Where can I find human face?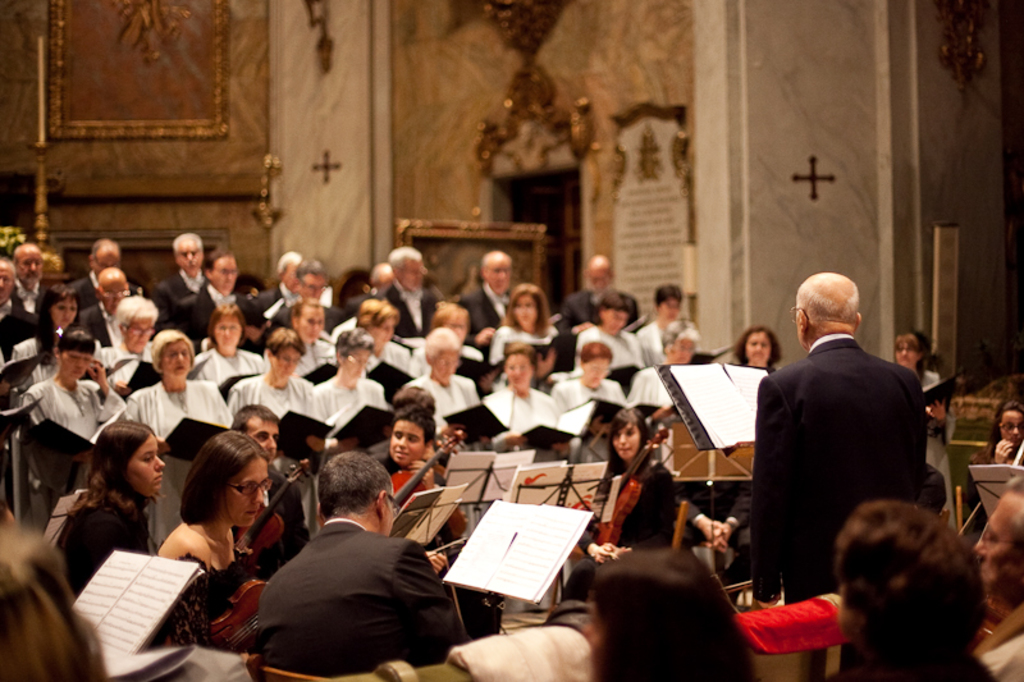
You can find it at <box>161,337,193,383</box>.
